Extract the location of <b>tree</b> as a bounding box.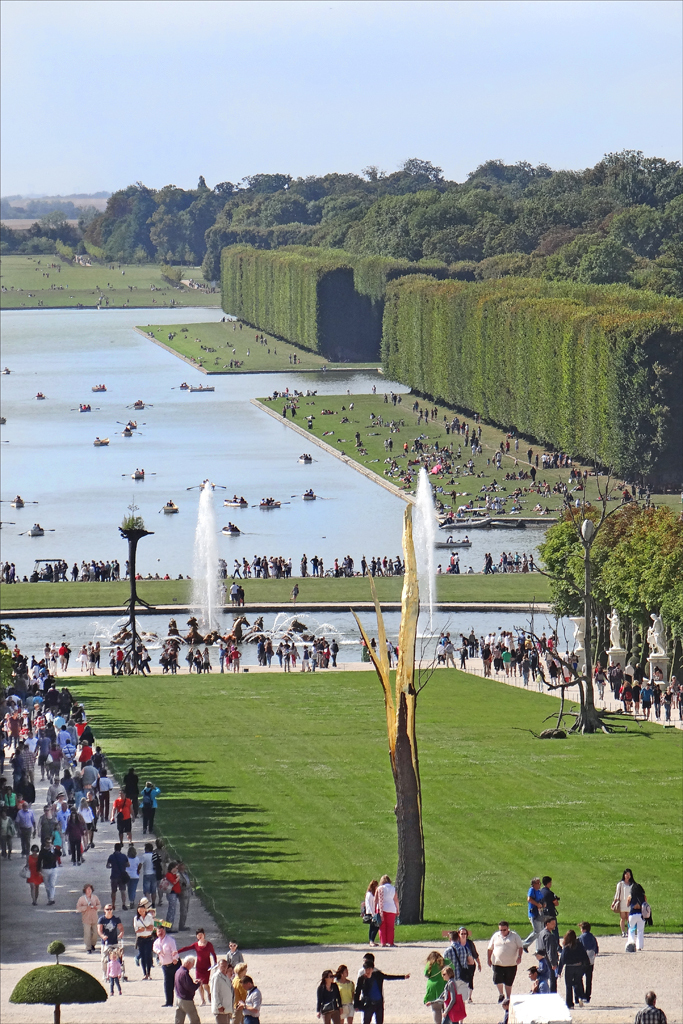
bbox=(617, 195, 656, 257).
